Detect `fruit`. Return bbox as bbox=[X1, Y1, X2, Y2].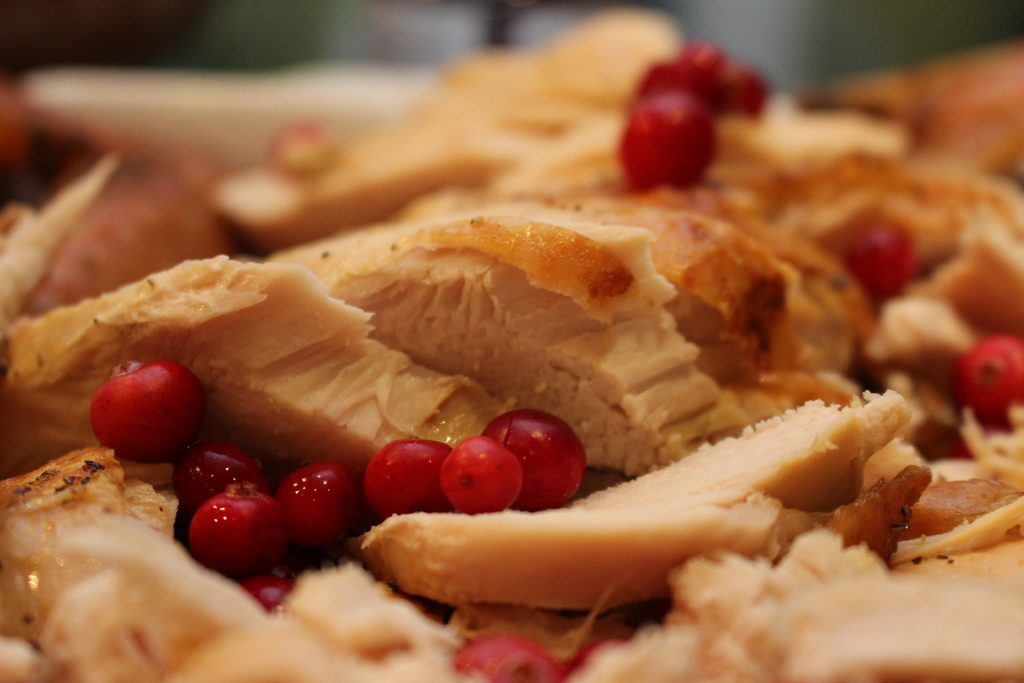
bbox=[184, 477, 275, 576].
